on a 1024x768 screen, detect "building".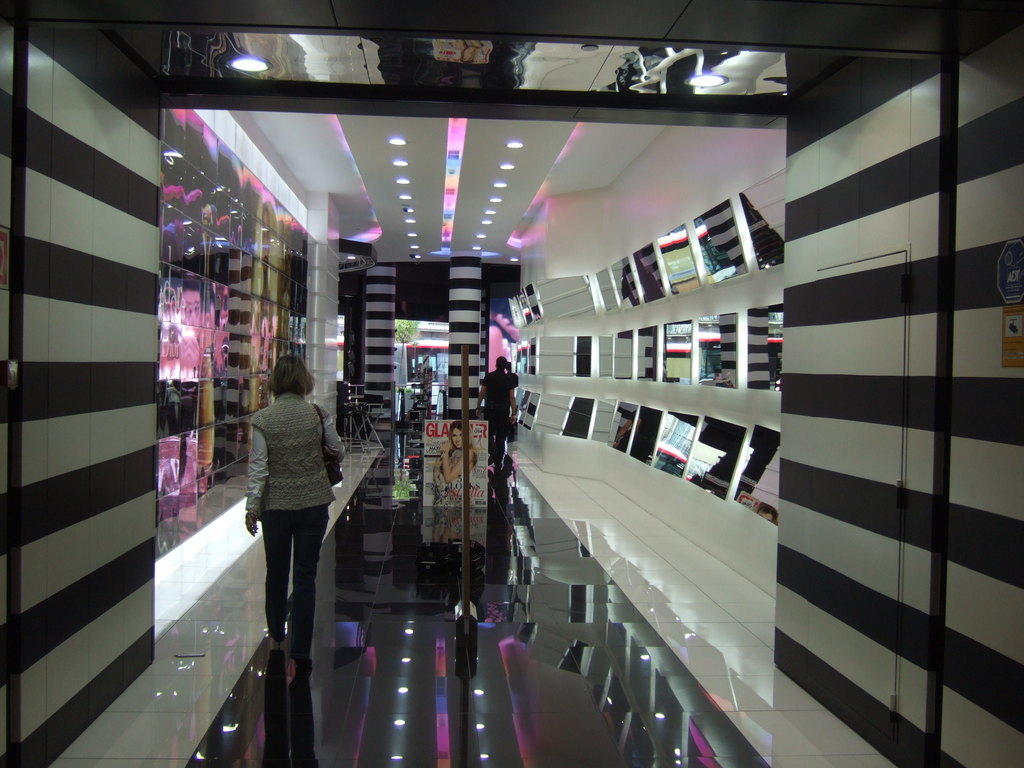
(0, 0, 1023, 767).
